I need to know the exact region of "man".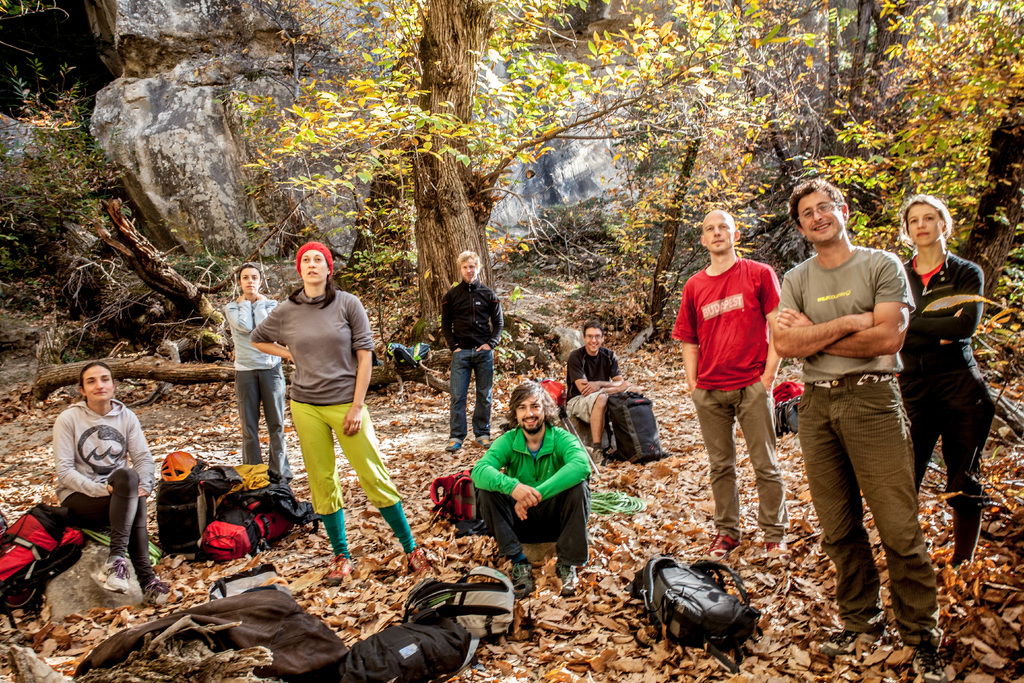
Region: [left=790, top=165, right=948, bottom=679].
